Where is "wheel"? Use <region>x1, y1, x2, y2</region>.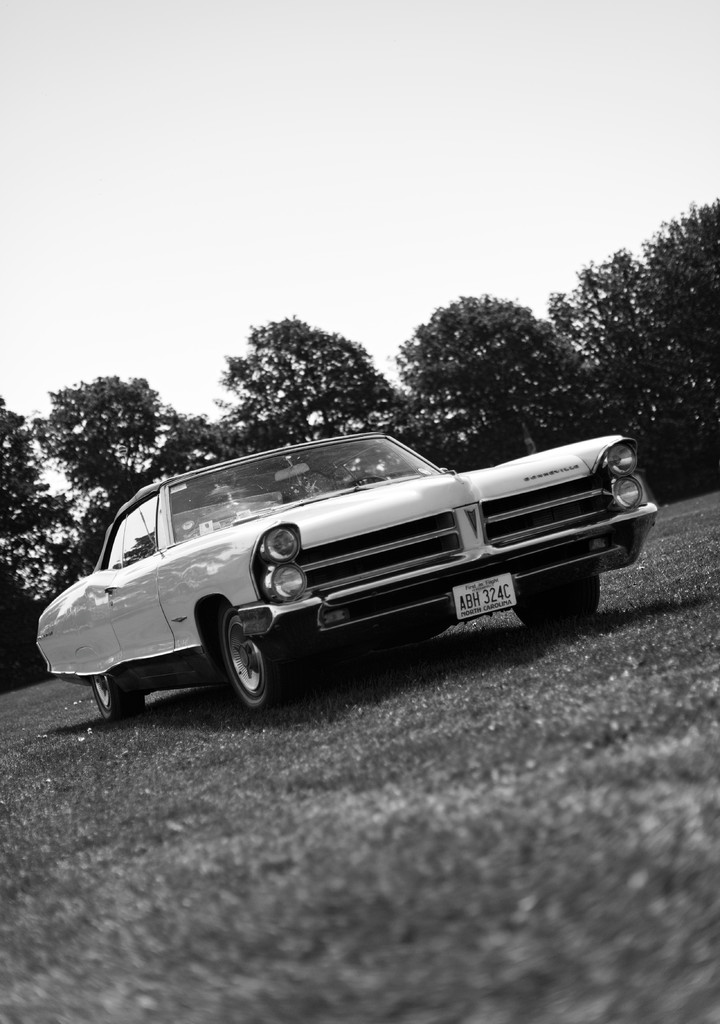
<region>512, 574, 600, 627</region>.
